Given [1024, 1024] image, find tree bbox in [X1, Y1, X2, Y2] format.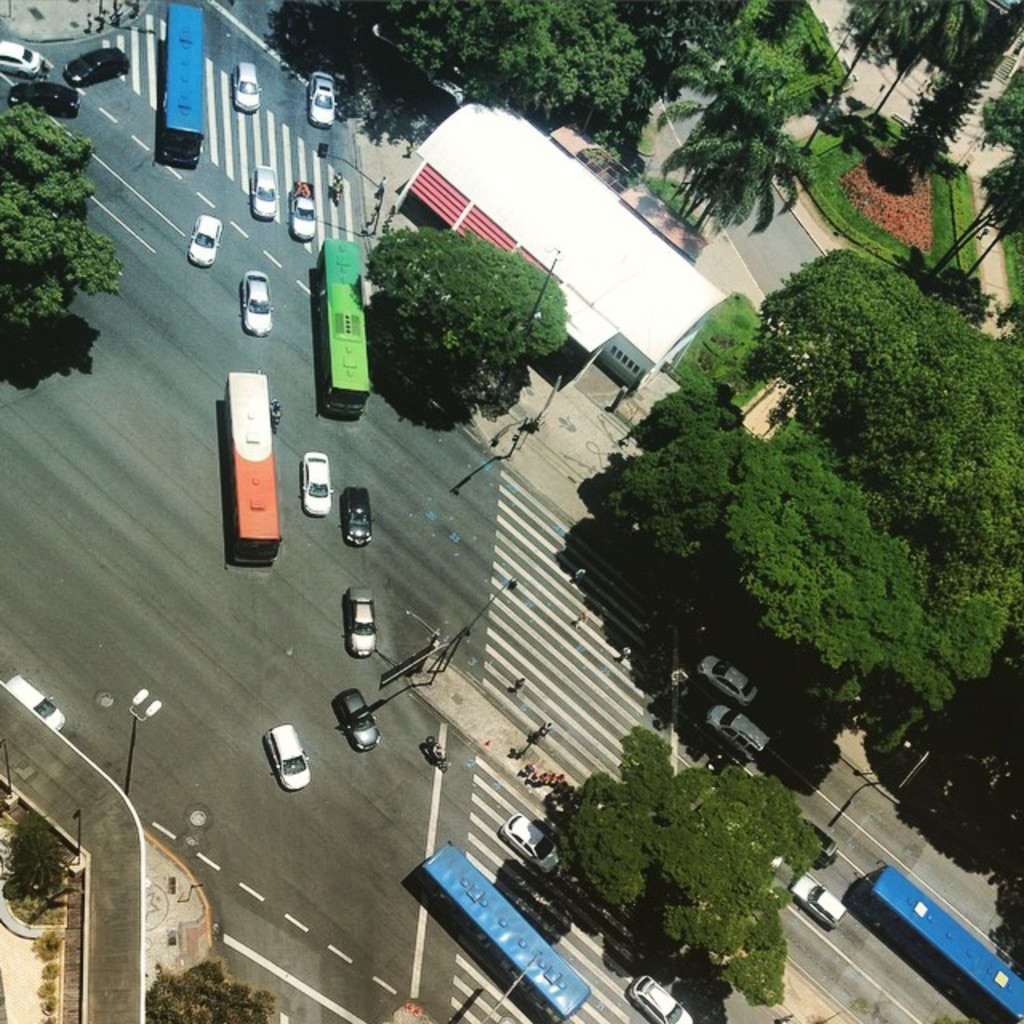
[312, 0, 648, 109].
